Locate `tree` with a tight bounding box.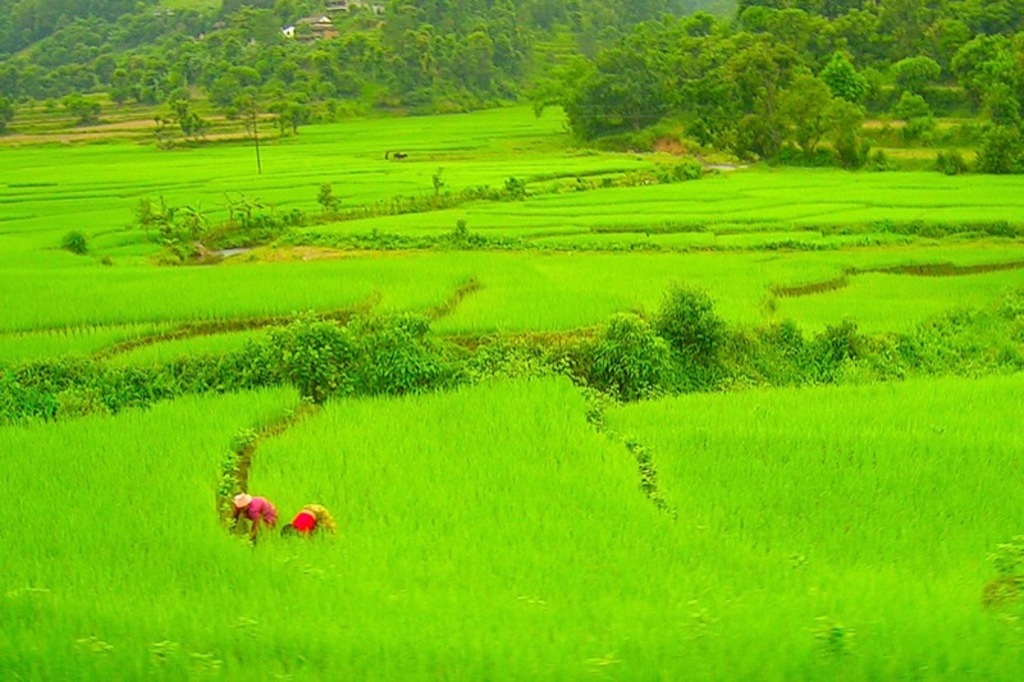
bbox=(92, 46, 191, 104).
